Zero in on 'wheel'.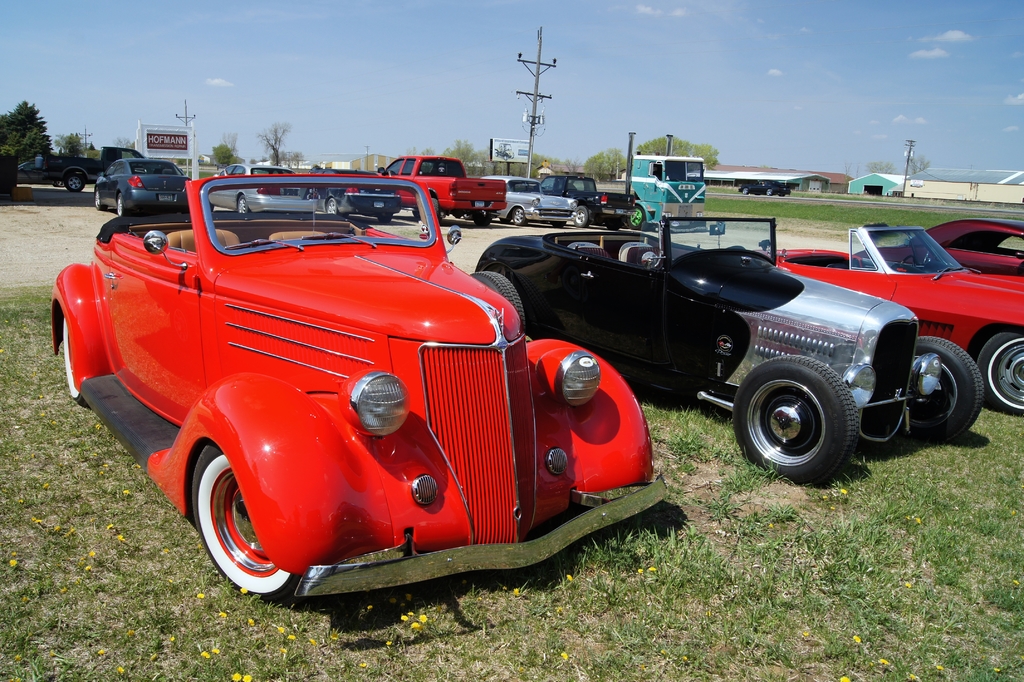
Zeroed in: region(474, 216, 492, 225).
